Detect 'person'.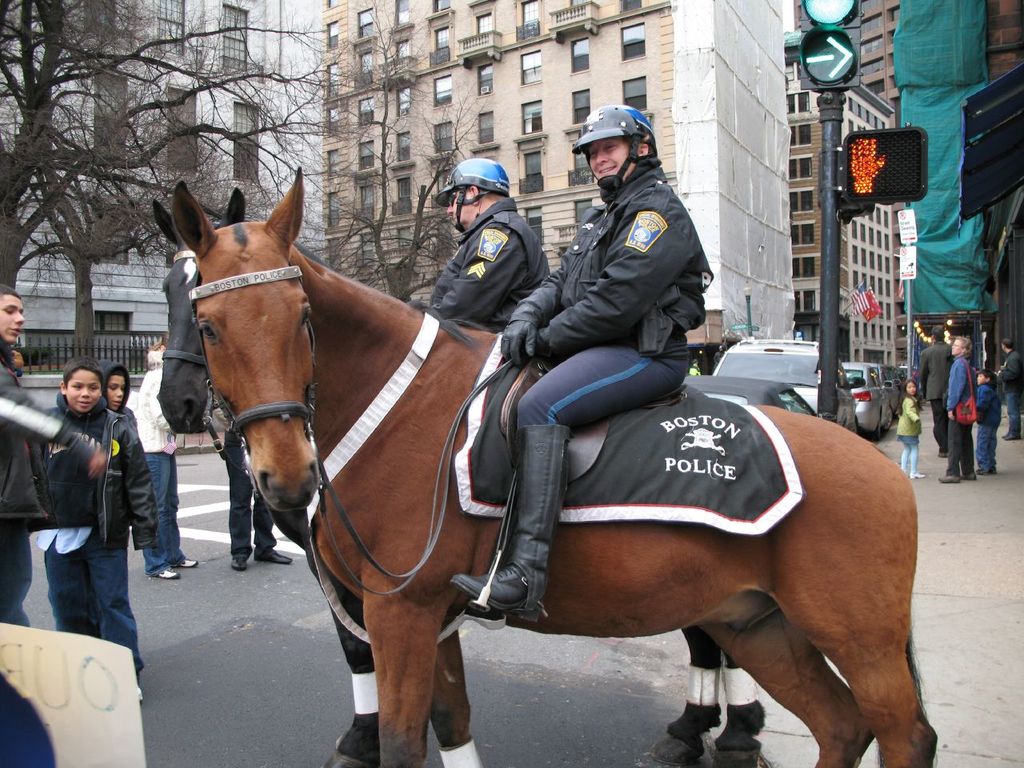
Detected at Rect(142, 341, 206, 573).
